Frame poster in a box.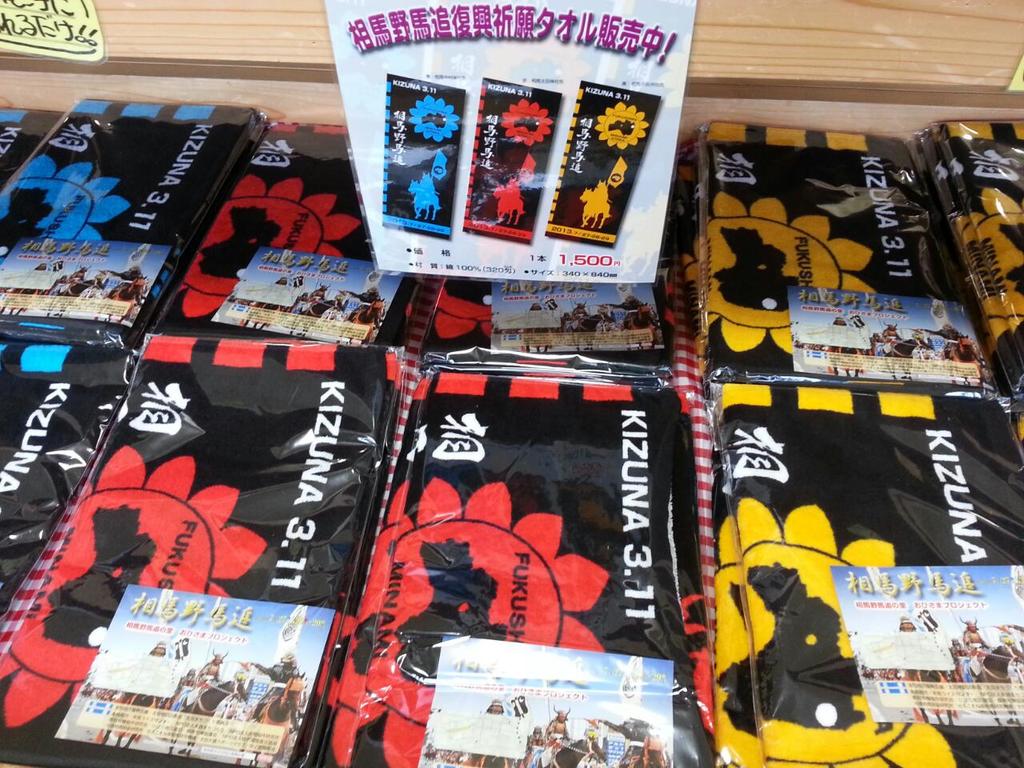
l=833, t=562, r=1022, b=722.
